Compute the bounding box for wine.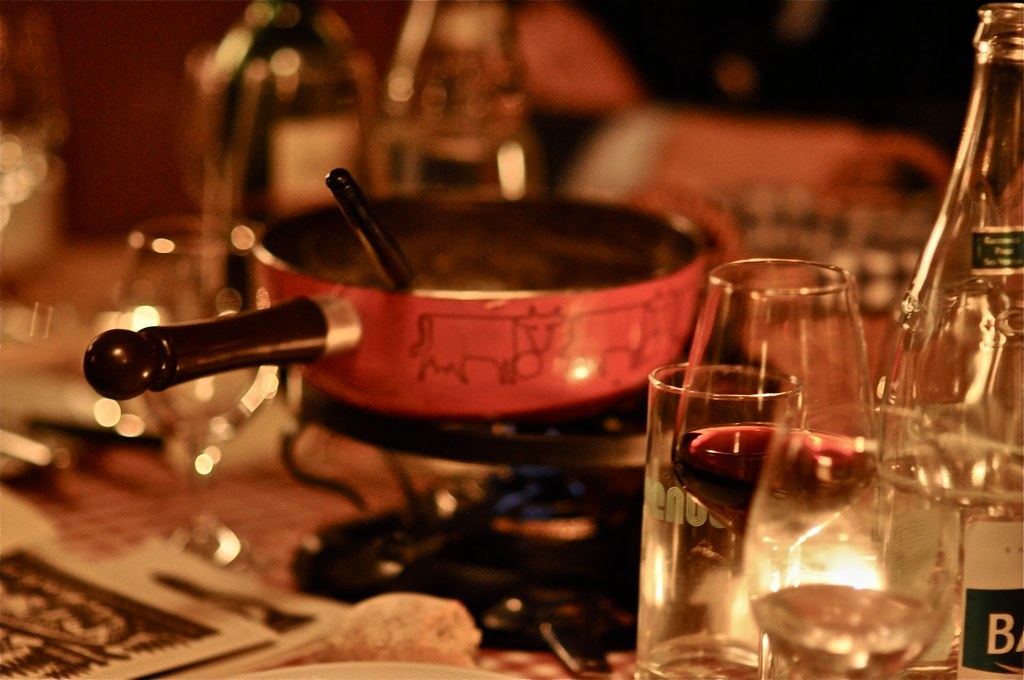
[672, 422, 883, 550].
